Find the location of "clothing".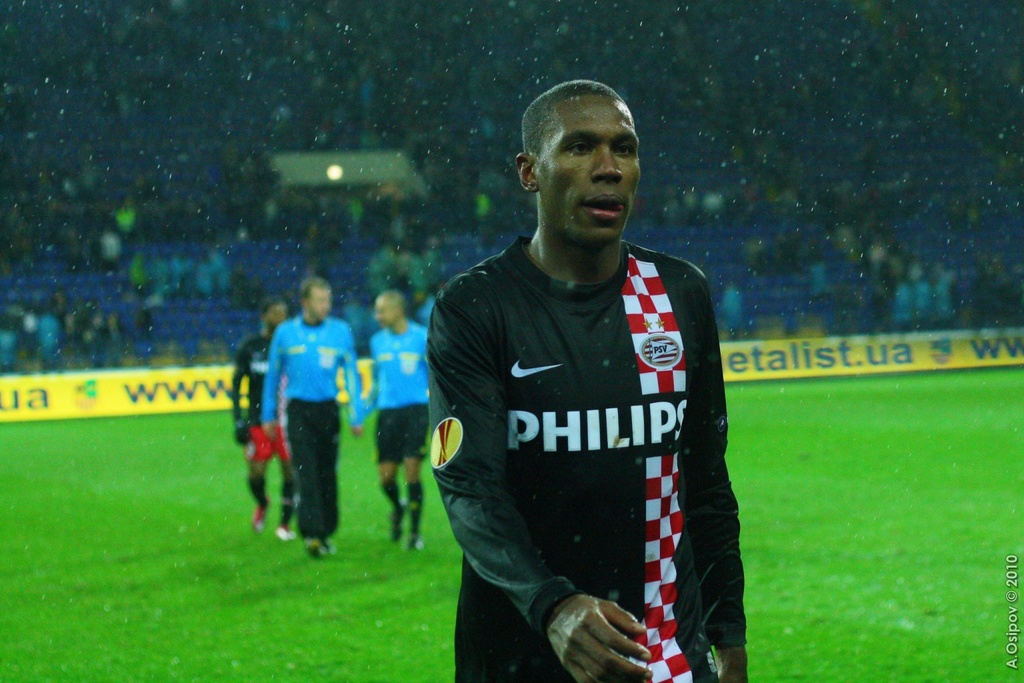
Location: [431, 209, 735, 660].
